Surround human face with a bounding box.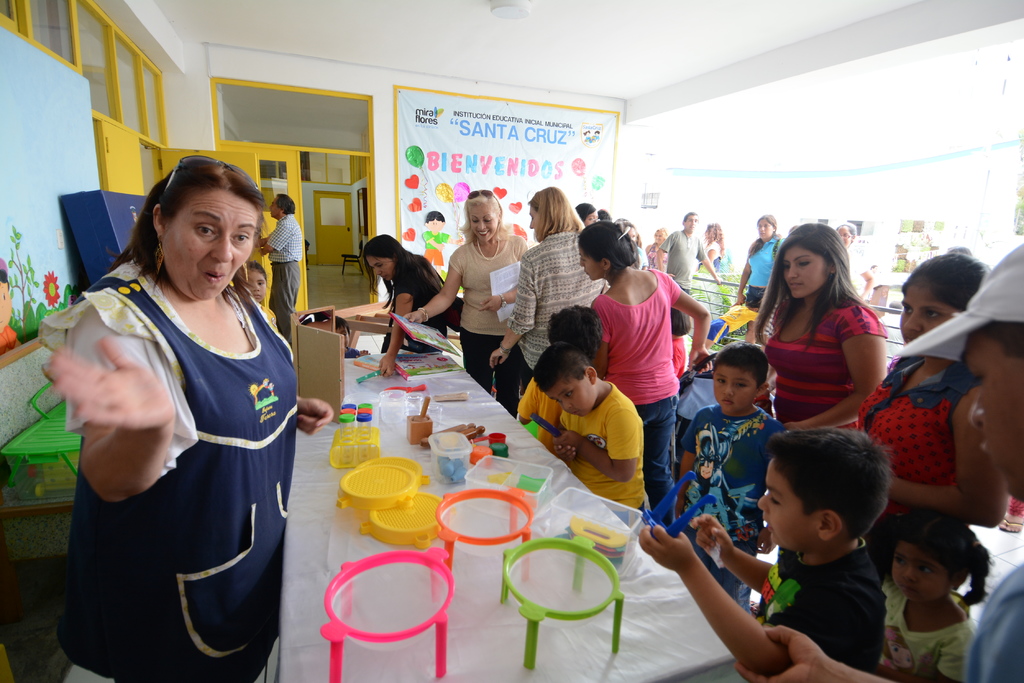
bbox=(897, 286, 951, 342).
